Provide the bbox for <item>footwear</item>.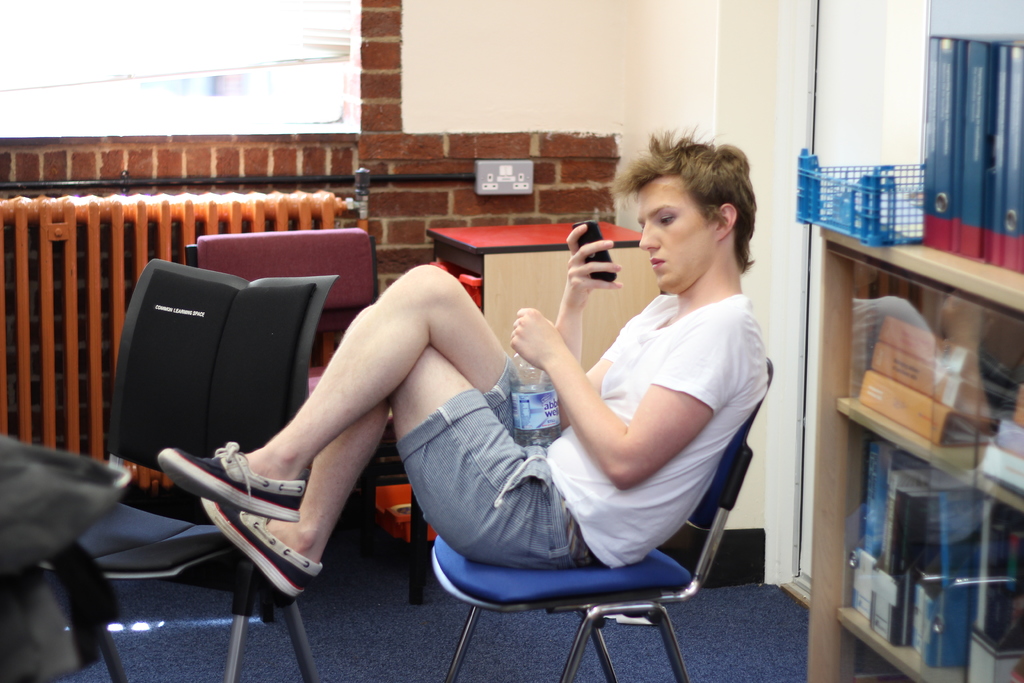
<box>201,500,320,598</box>.
